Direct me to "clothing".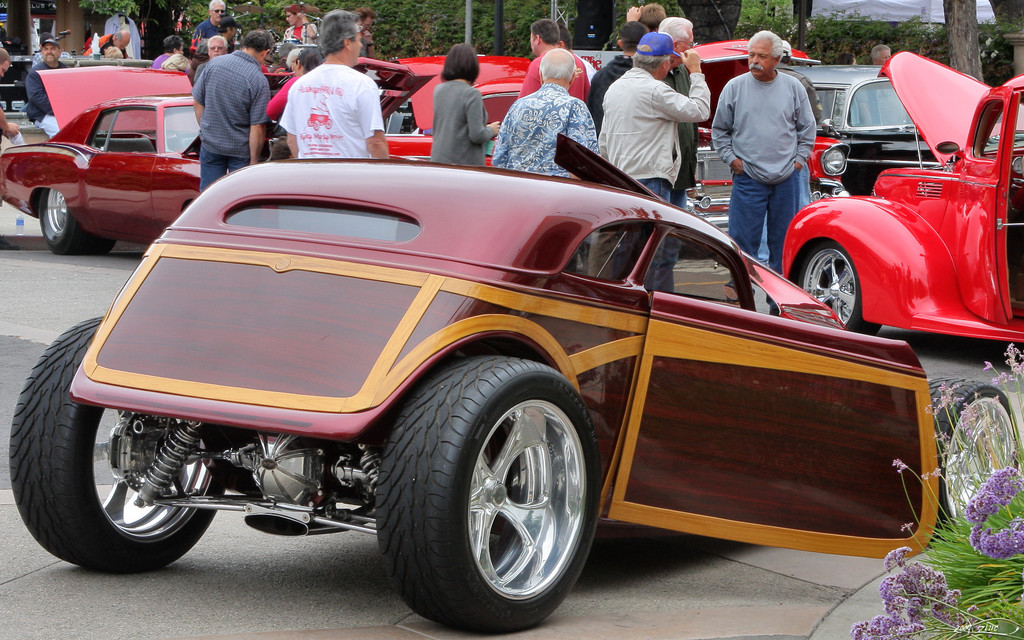
Direction: [493,79,598,178].
